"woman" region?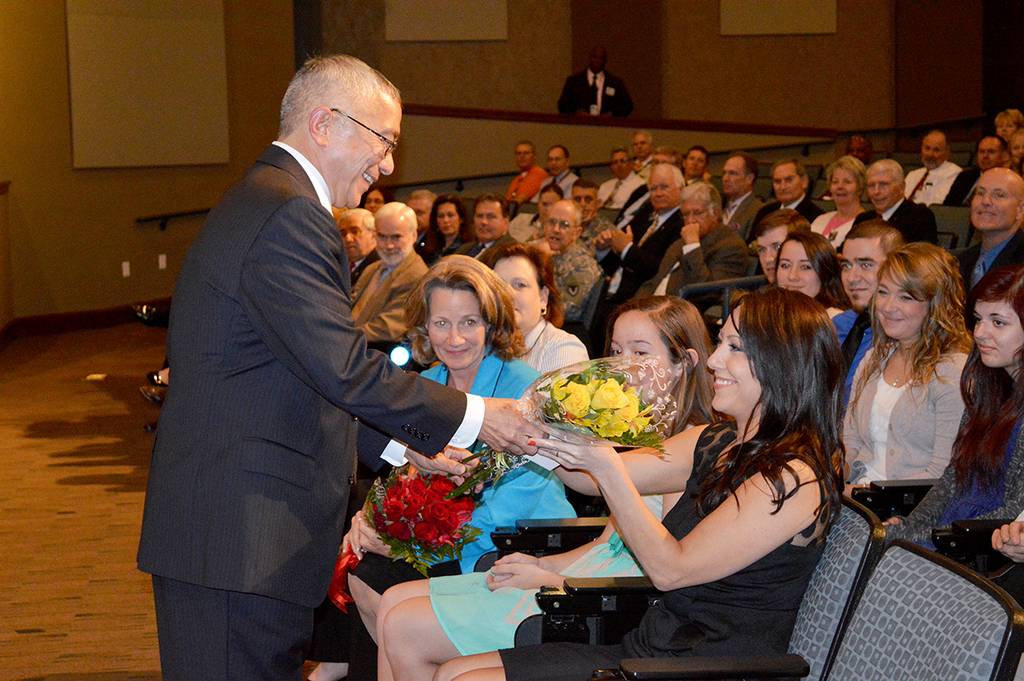
<region>997, 108, 1022, 143</region>
